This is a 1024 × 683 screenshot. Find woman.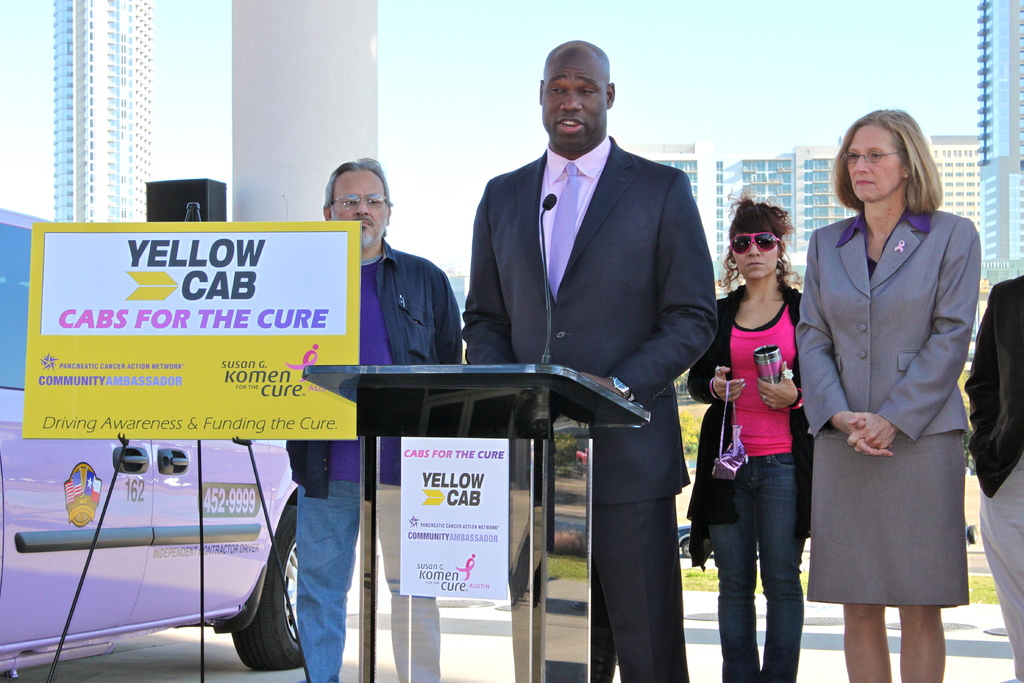
Bounding box: region(803, 111, 990, 682).
